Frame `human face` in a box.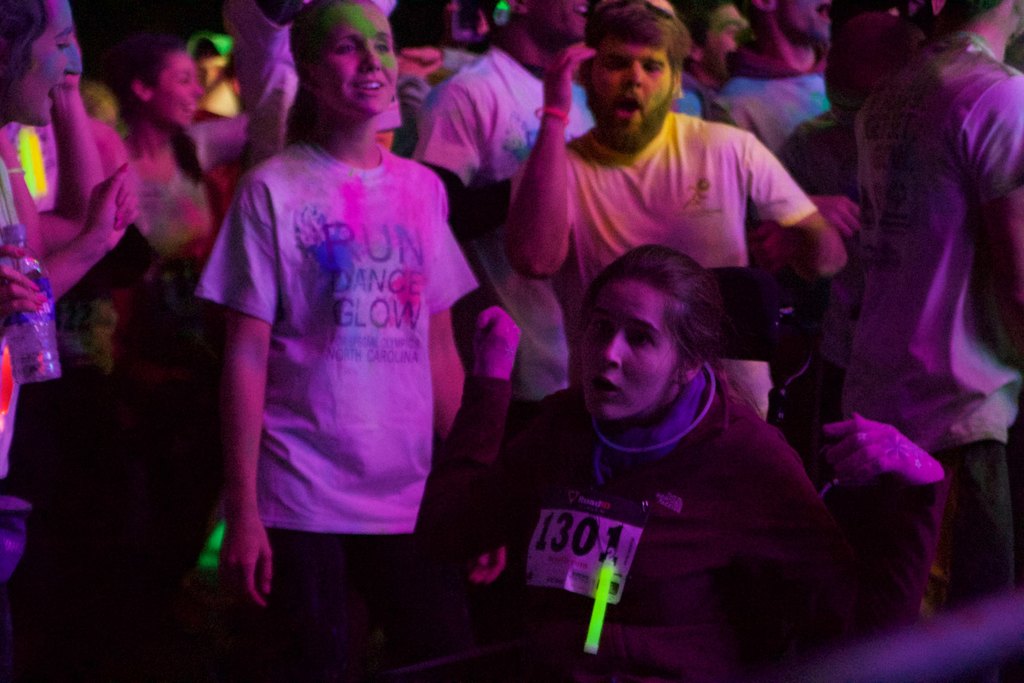
13 0 82 129.
